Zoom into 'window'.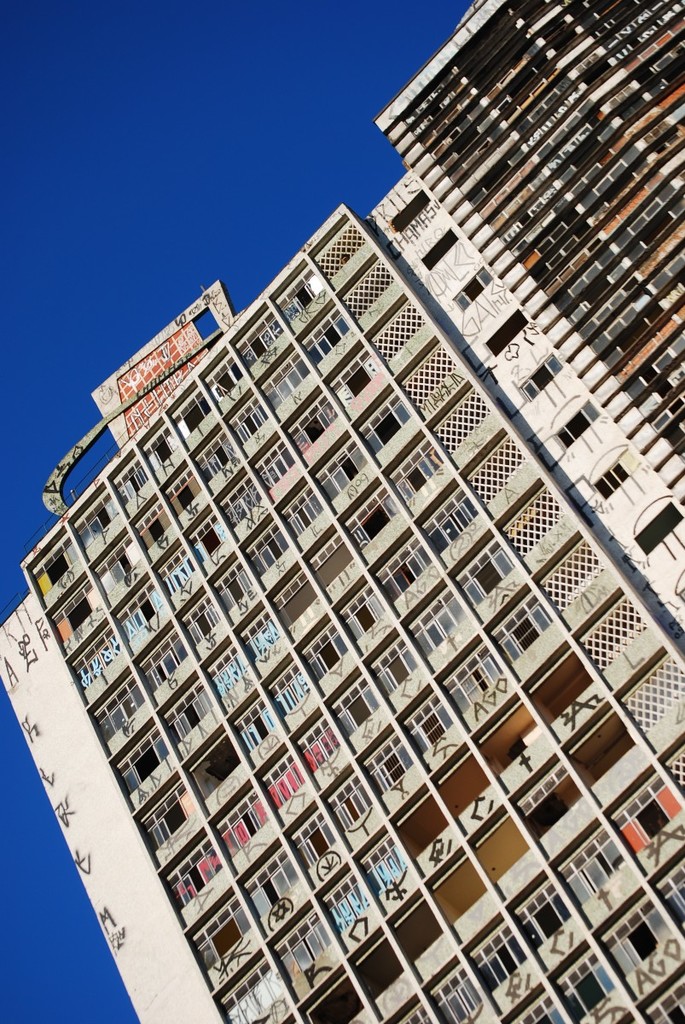
Zoom target: <box>300,306,355,370</box>.
